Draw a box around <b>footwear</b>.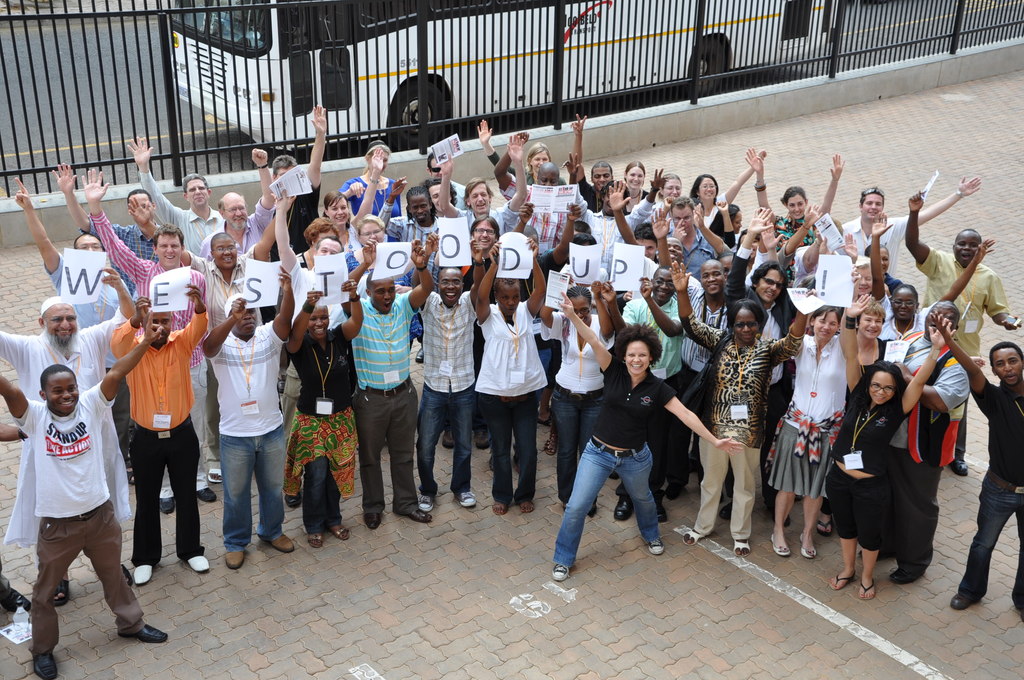
[left=811, top=517, right=832, bottom=535].
